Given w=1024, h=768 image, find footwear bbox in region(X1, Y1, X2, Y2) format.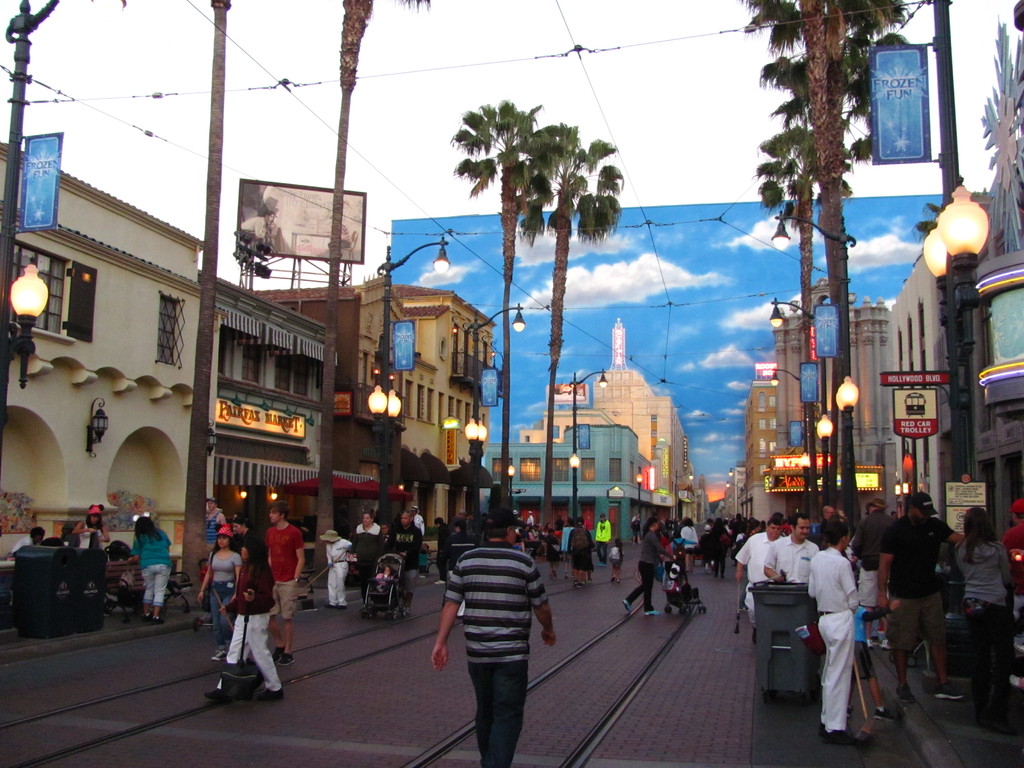
region(645, 605, 660, 615).
